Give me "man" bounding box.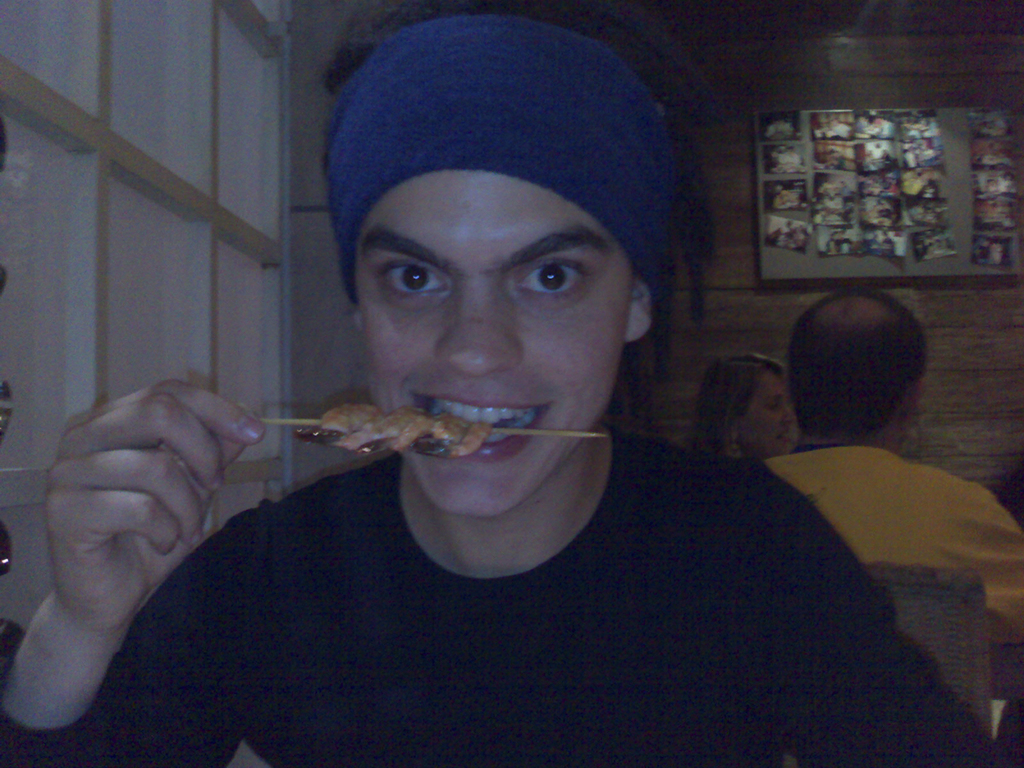
crop(762, 290, 1023, 759).
